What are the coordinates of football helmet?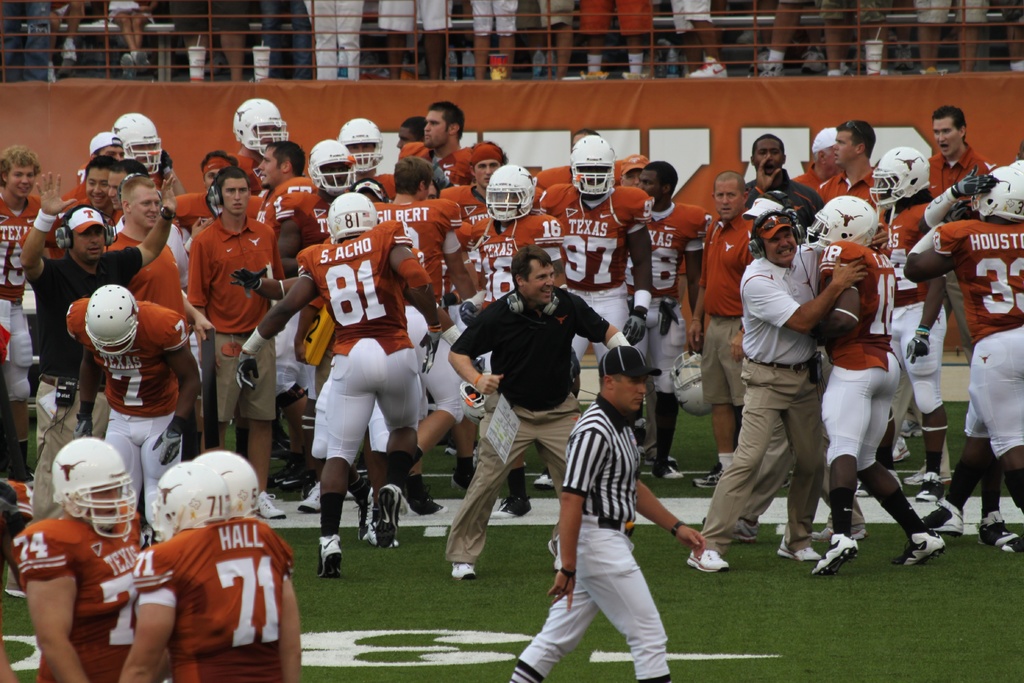
detection(572, 132, 620, 202).
